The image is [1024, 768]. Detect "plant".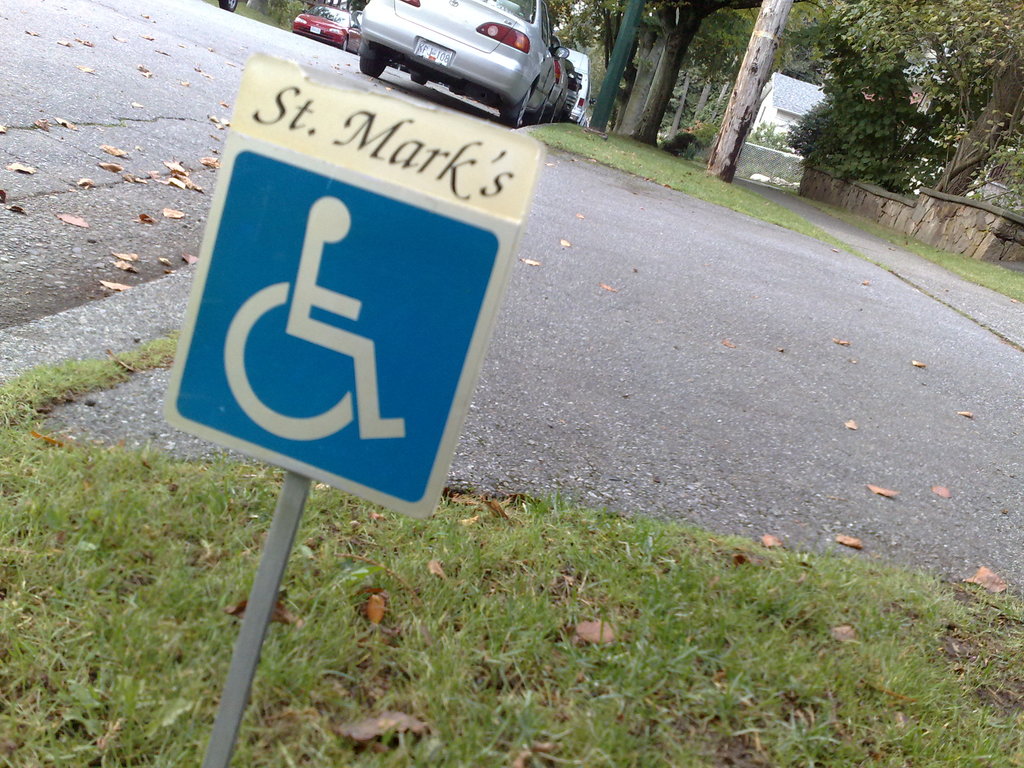
Detection: (742,111,811,154).
